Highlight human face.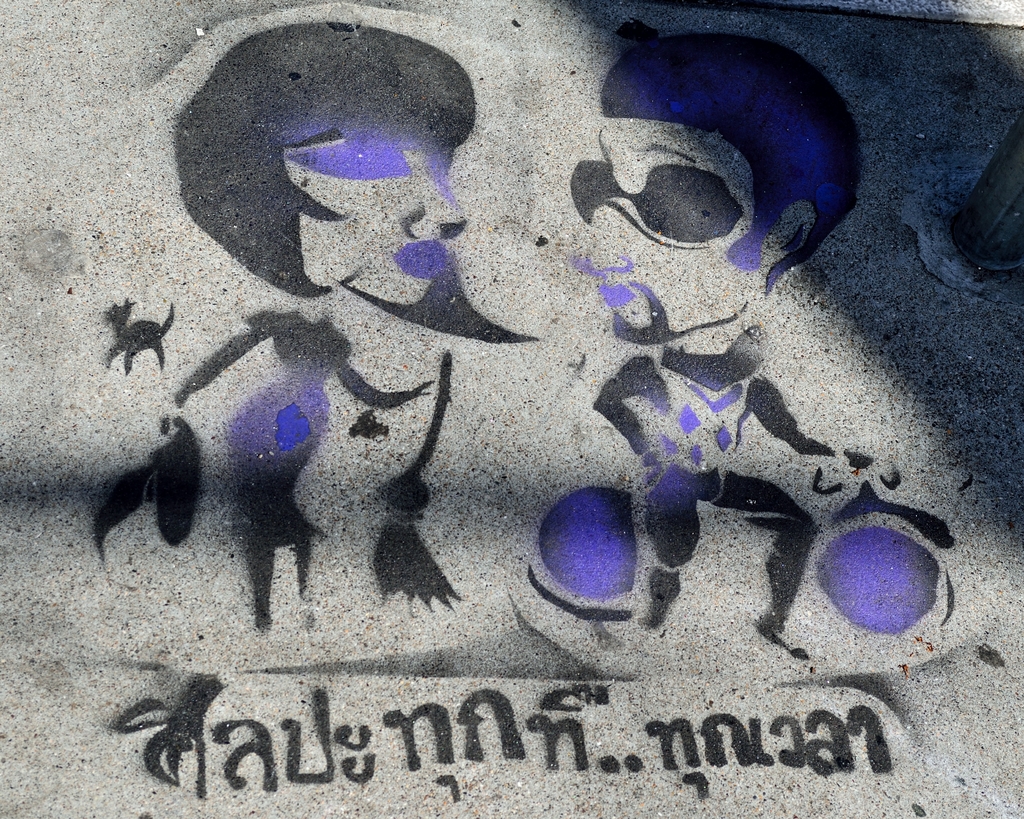
Highlighted region: (289, 112, 467, 311).
